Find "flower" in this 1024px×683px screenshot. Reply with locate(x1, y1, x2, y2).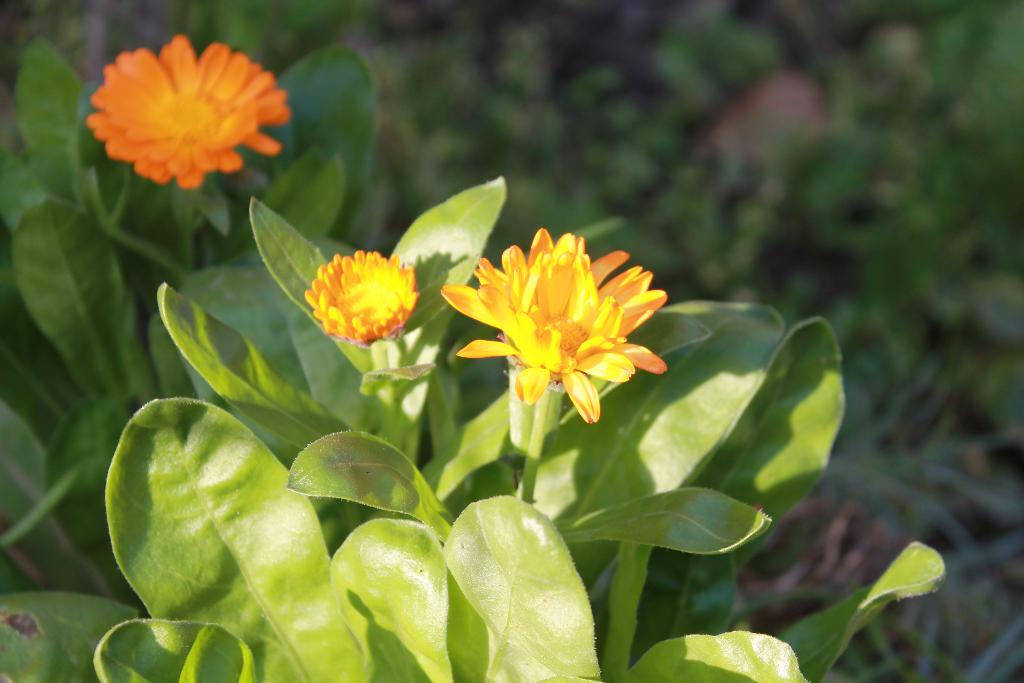
locate(415, 229, 674, 438).
